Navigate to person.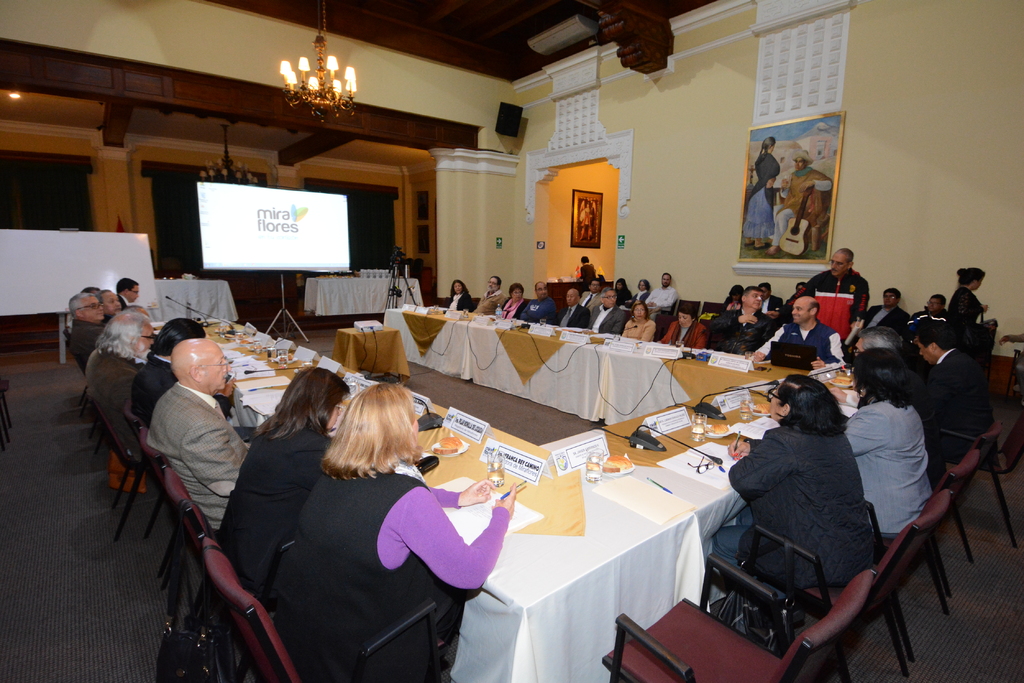
Navigation target: l=729, t=358, r=889, b=636.
